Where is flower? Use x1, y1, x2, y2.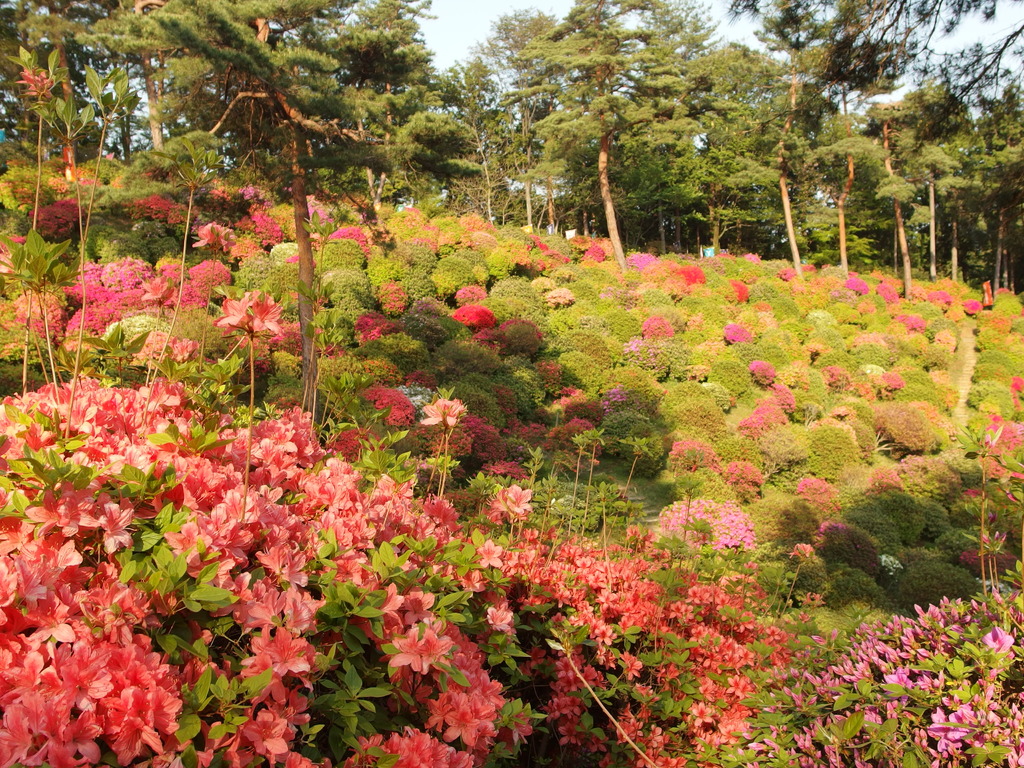
66, 254, 230, 342.
